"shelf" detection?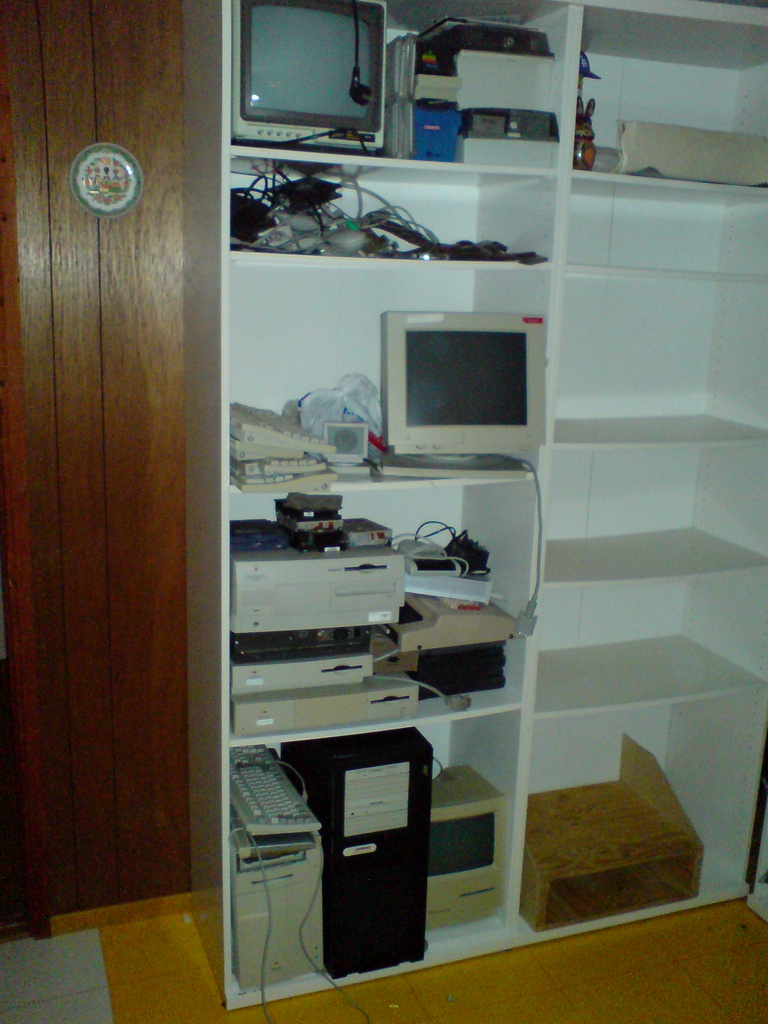
left=563, top=0, right=767, bottom=194
